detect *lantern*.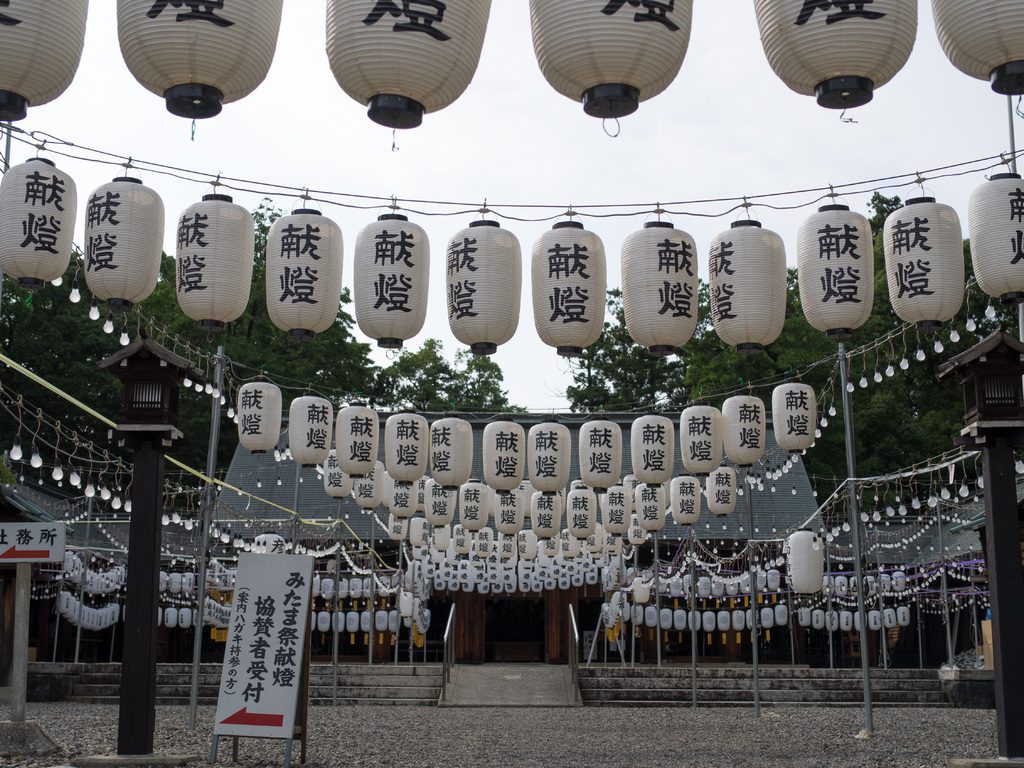
Detected at box(733, 611, 746, 630).
